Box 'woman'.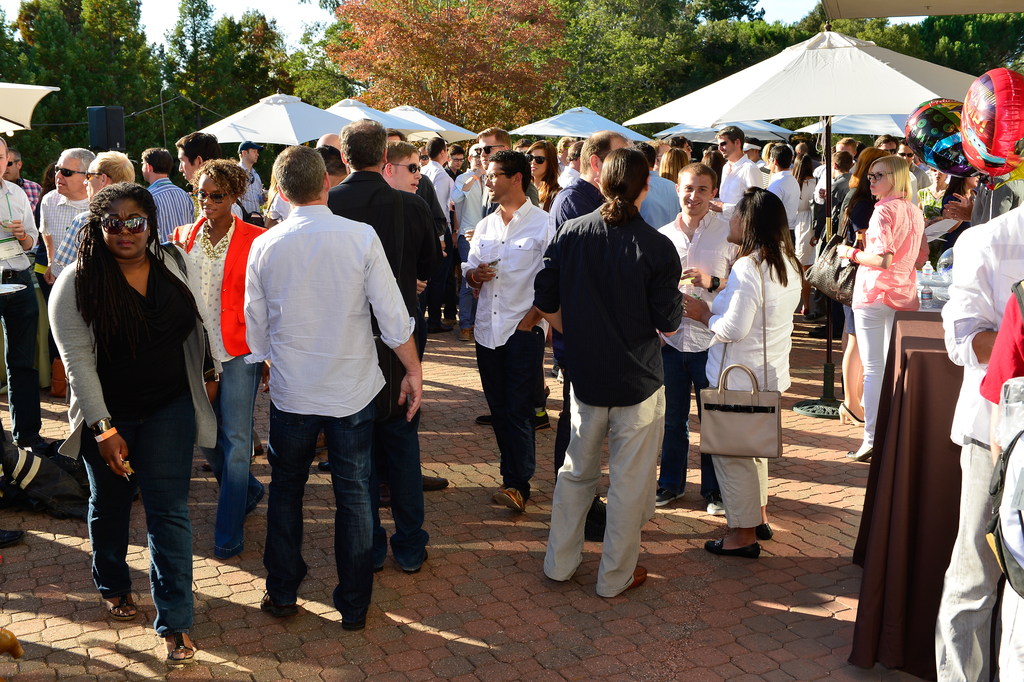
169/162/269/552.
